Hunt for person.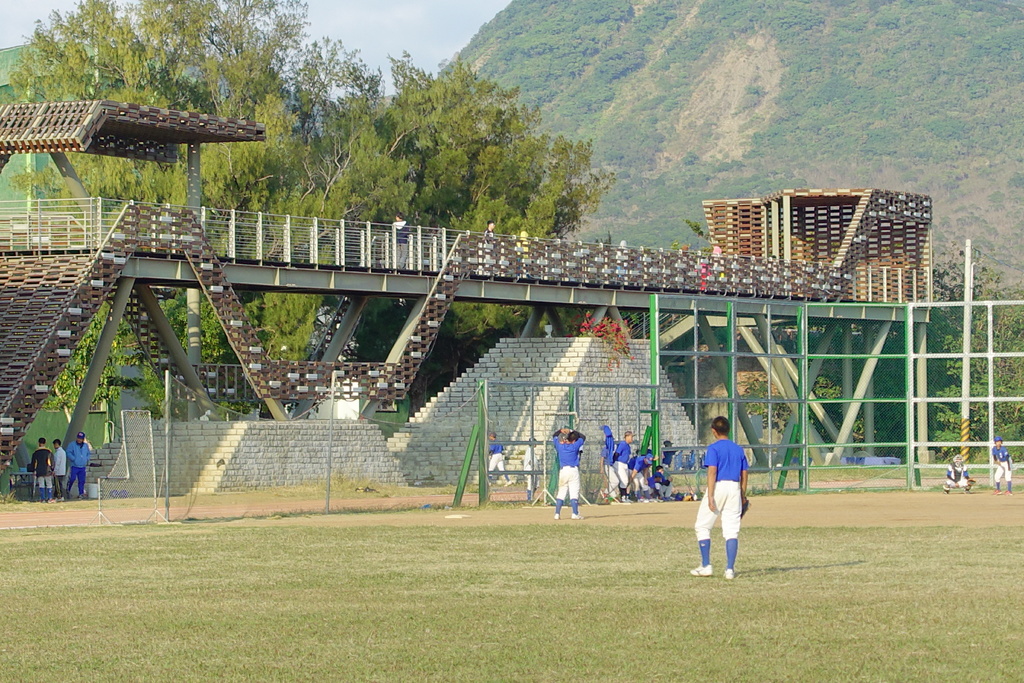
Hunted down at detection(70, 432, 91, 490).
